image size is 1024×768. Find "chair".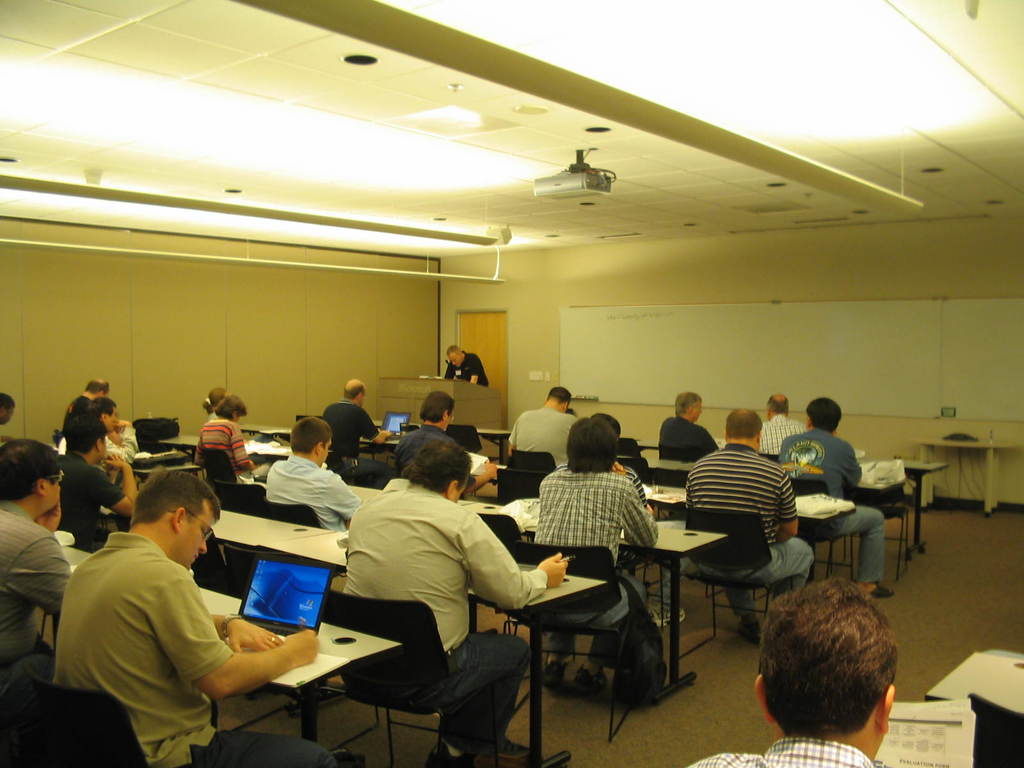
(657,443,703,463).
